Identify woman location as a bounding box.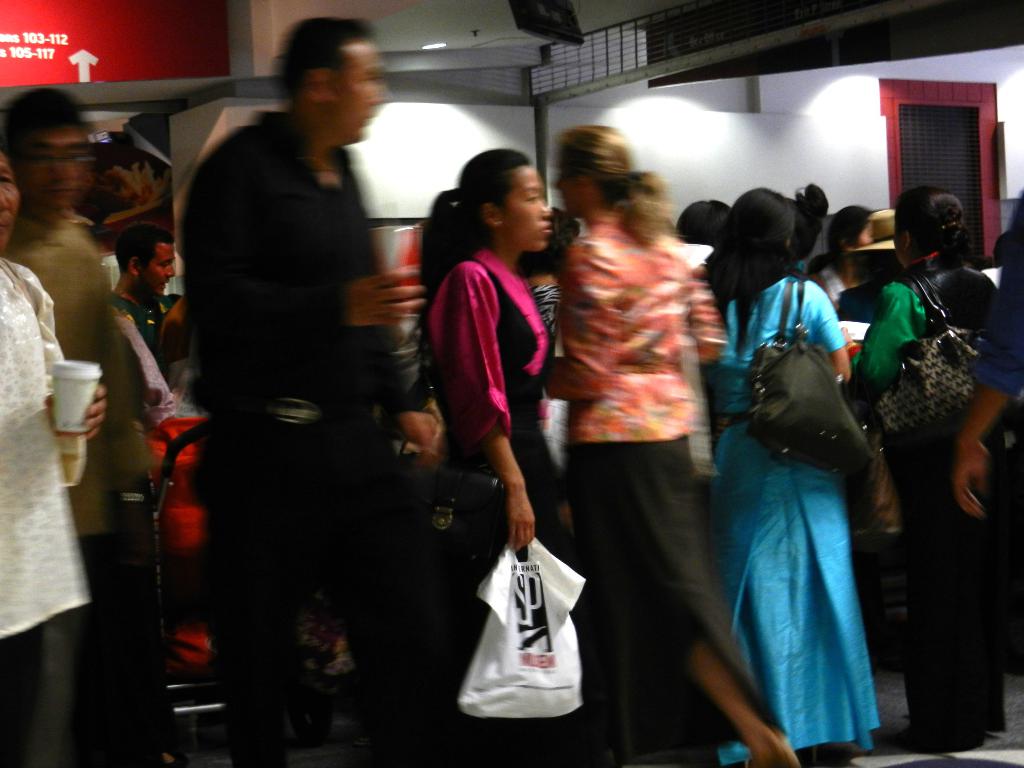
left=420, top=147, right=572, bottom=766.
